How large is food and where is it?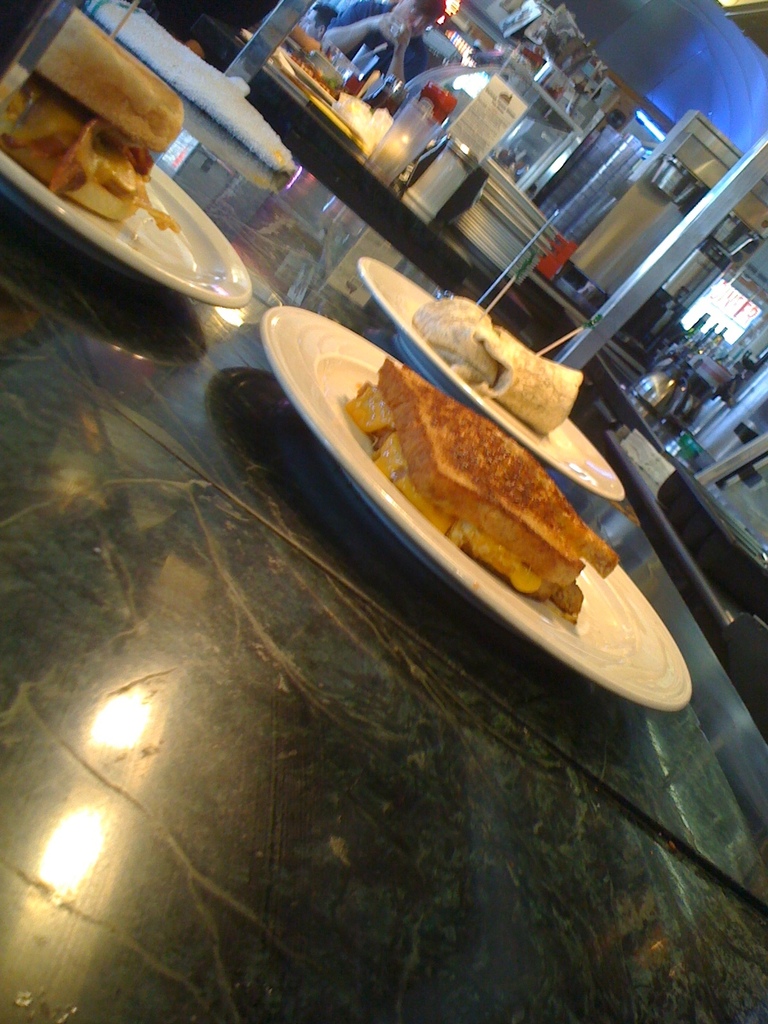
Bounding box: {"left": 0, "top": 7, "right": 180, "bottom": 232}.
